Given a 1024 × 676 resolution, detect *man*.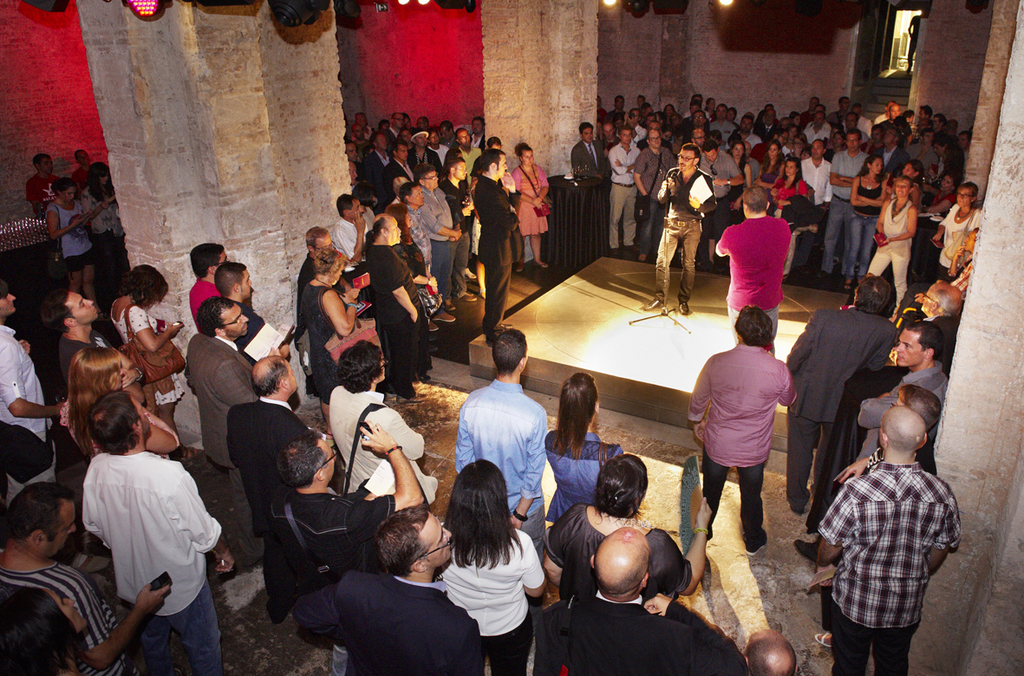
region(0, 480, 165, 675).
